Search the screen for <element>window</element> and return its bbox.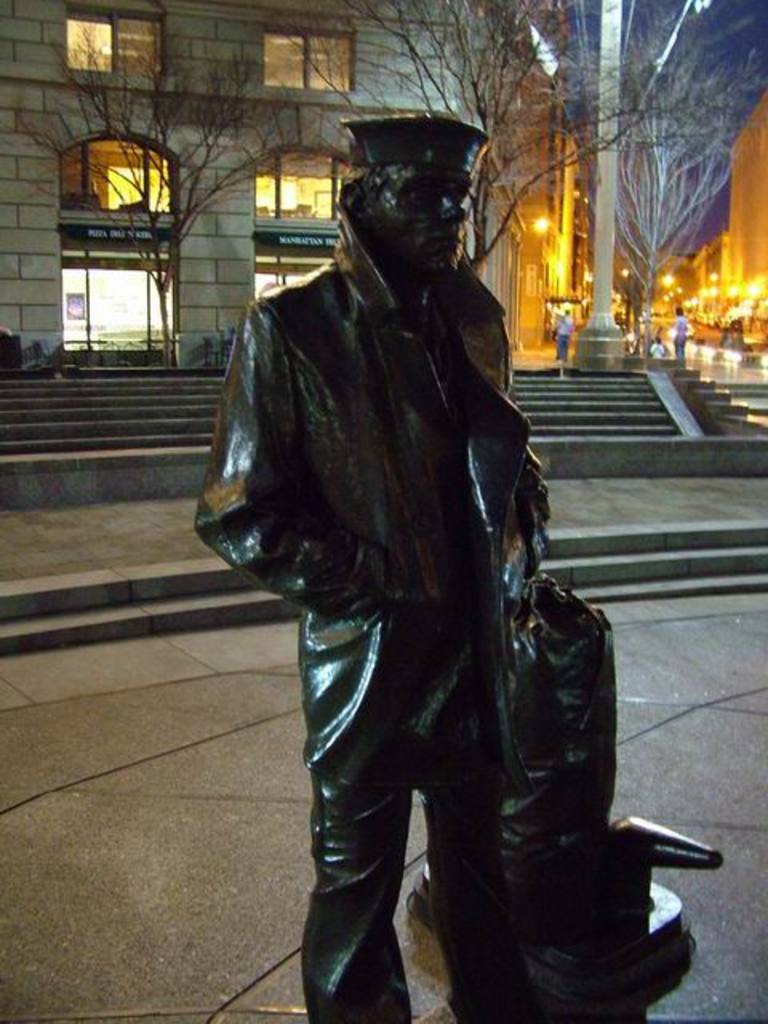
Found: bbox=[69, 120, 165, 226].
